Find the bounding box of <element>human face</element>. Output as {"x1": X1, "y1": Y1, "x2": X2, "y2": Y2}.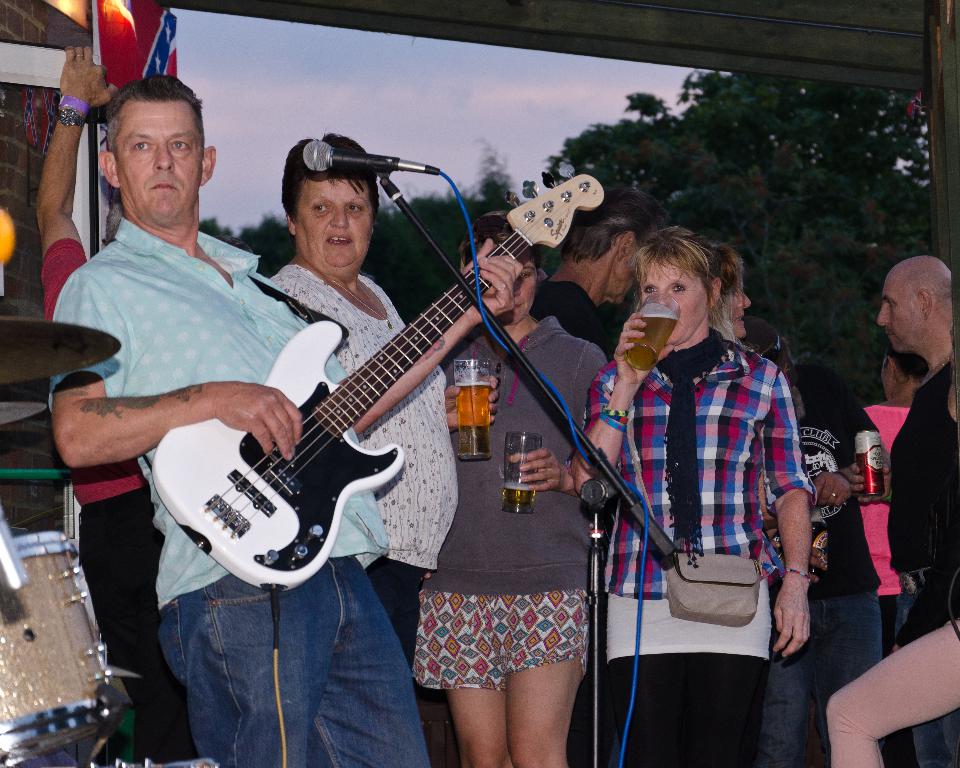
{"x1": 509, "y1": 256, "x2": 532, "y2": 319}.
